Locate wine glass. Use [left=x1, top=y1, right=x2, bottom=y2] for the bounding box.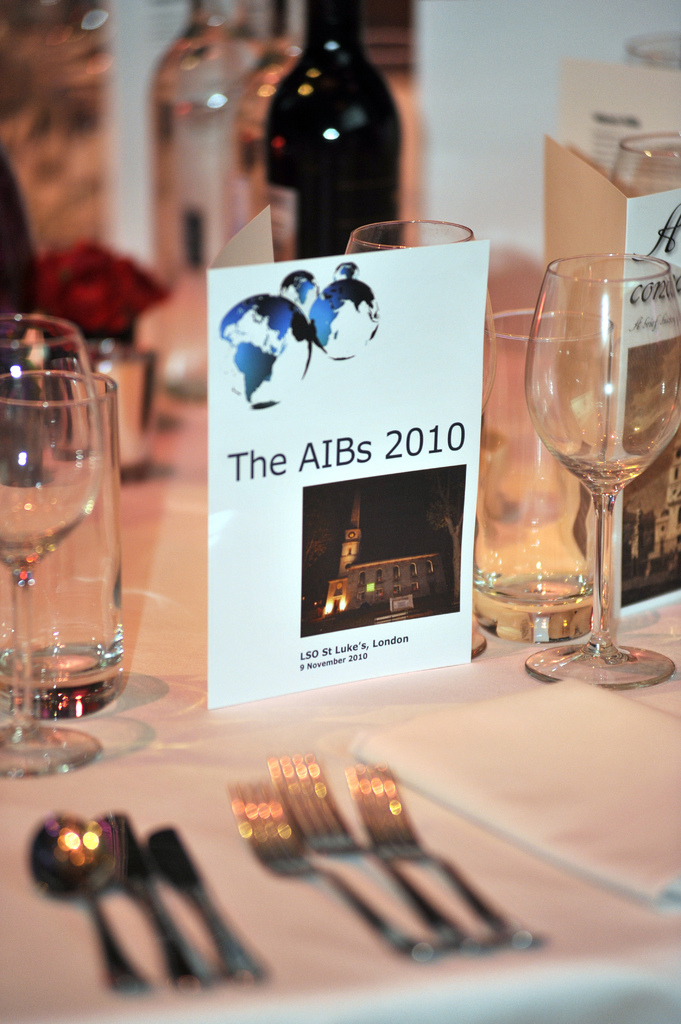
[left=342, top=225, right=500, bottom=428].
